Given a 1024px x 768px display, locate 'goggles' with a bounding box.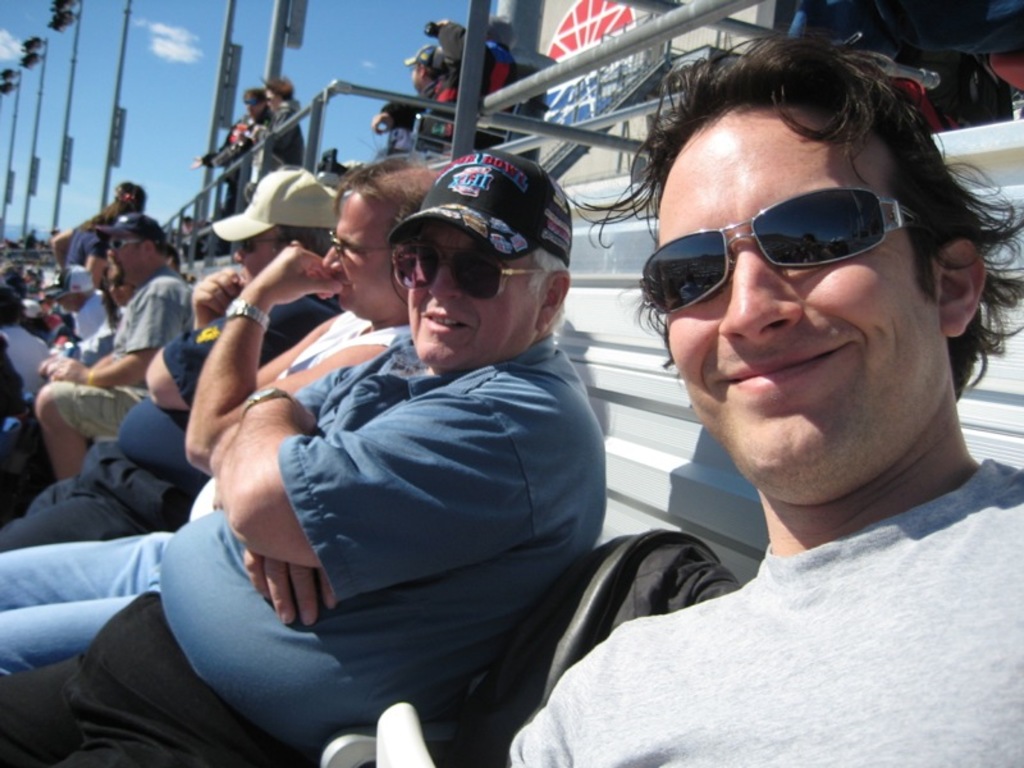
Located: (104,243,160,265).
